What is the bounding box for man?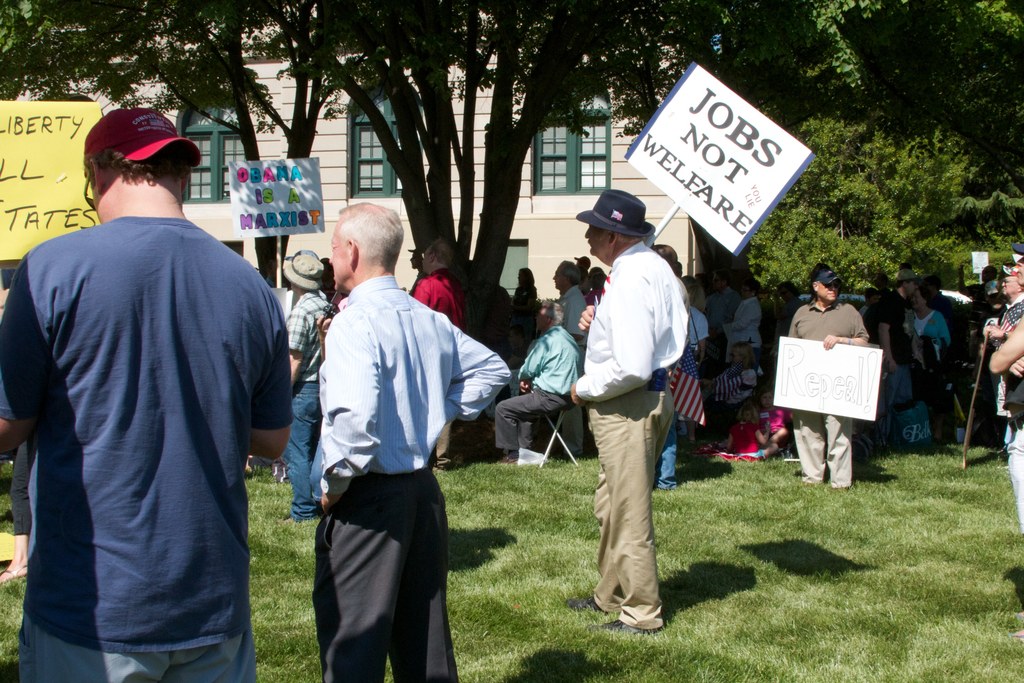
<box>858,284,882,317</box>.
